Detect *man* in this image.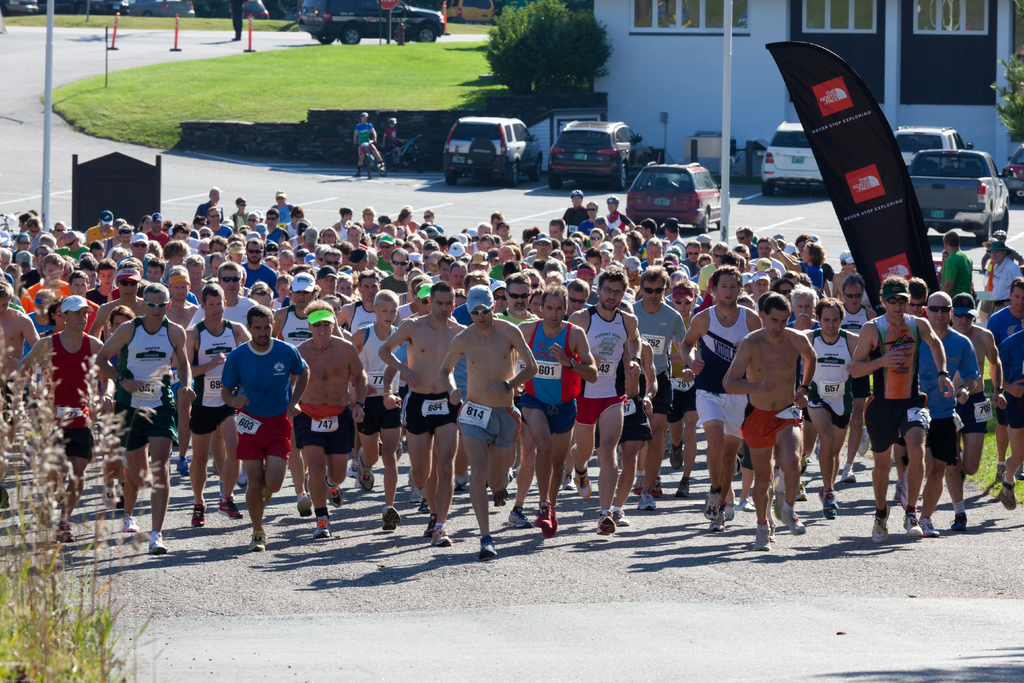
Detection: [796,293,865,525].
